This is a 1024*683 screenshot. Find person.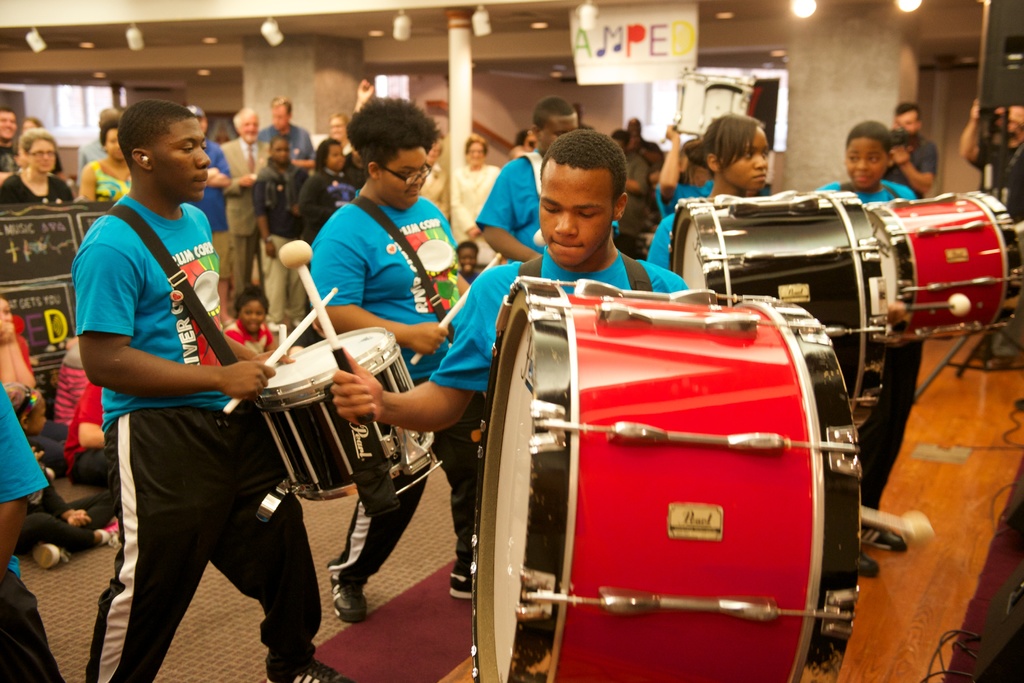
Bounding box: {"x1": 186, "y1": 117, "x2": 236, "y2": 288}.
